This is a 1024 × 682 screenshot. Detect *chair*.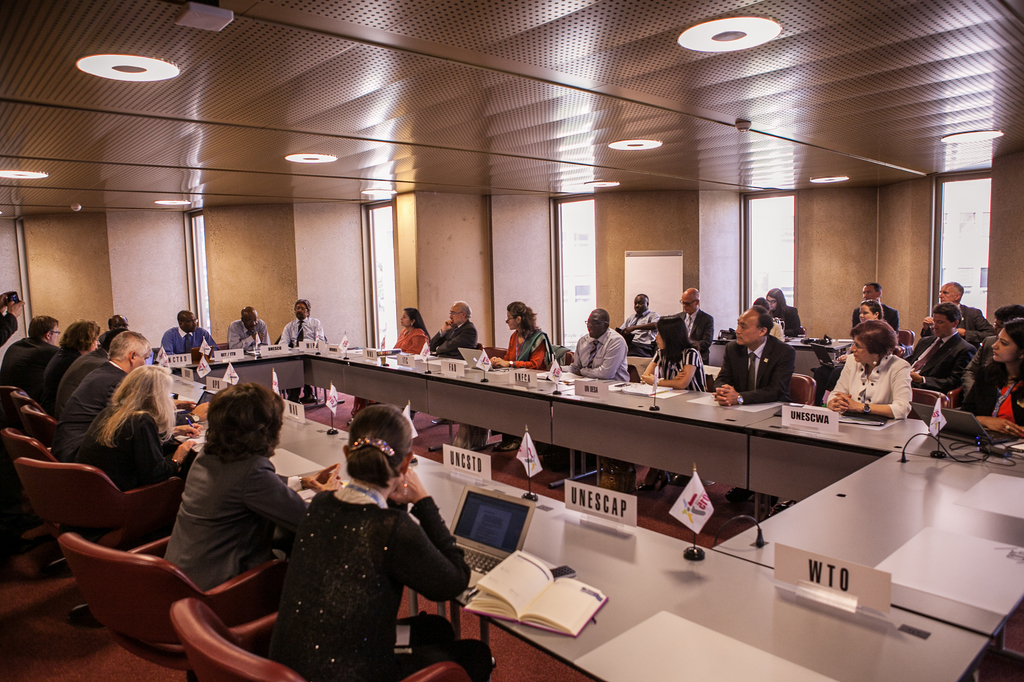
BBox(532, 347, 577, 457).
